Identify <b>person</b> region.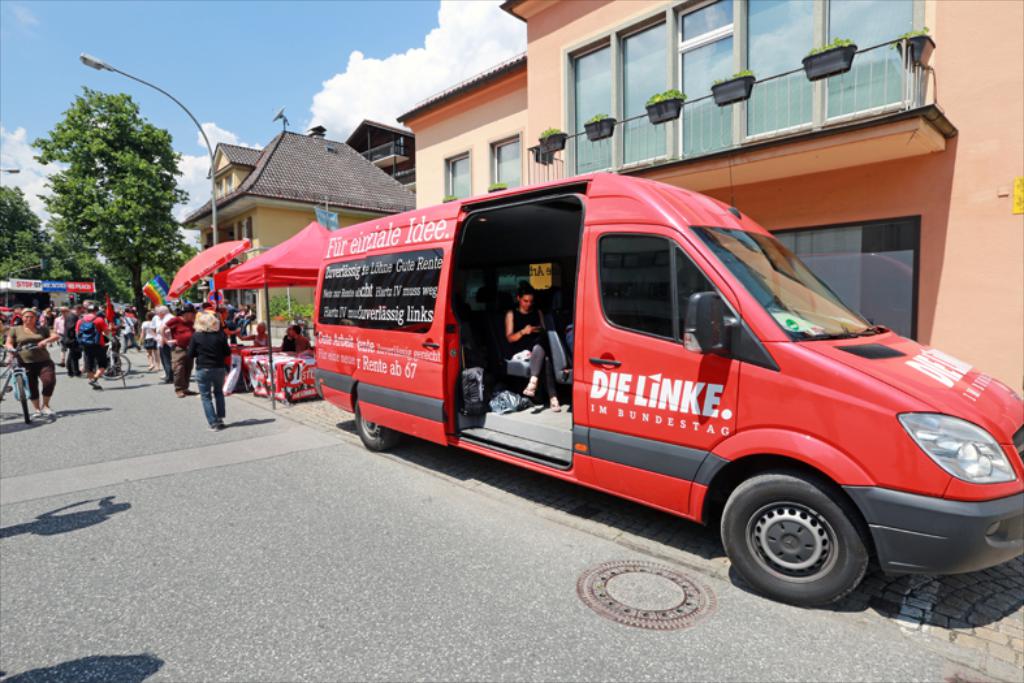
Region: Rect(288, 320, 310, 353).
